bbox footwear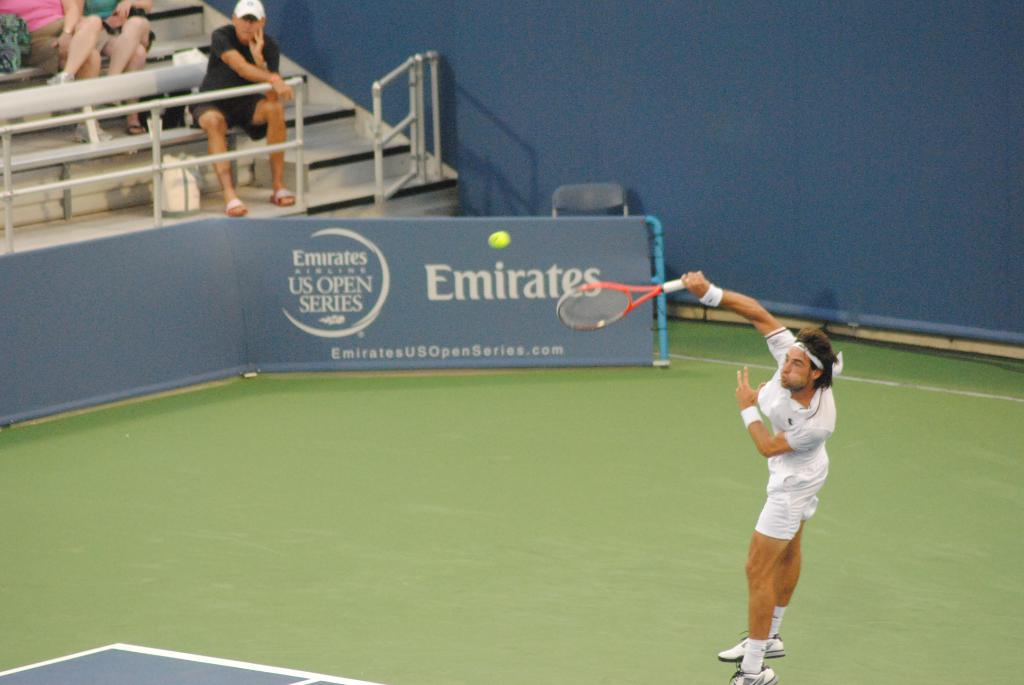
crop(270, 189, 296, 209)
